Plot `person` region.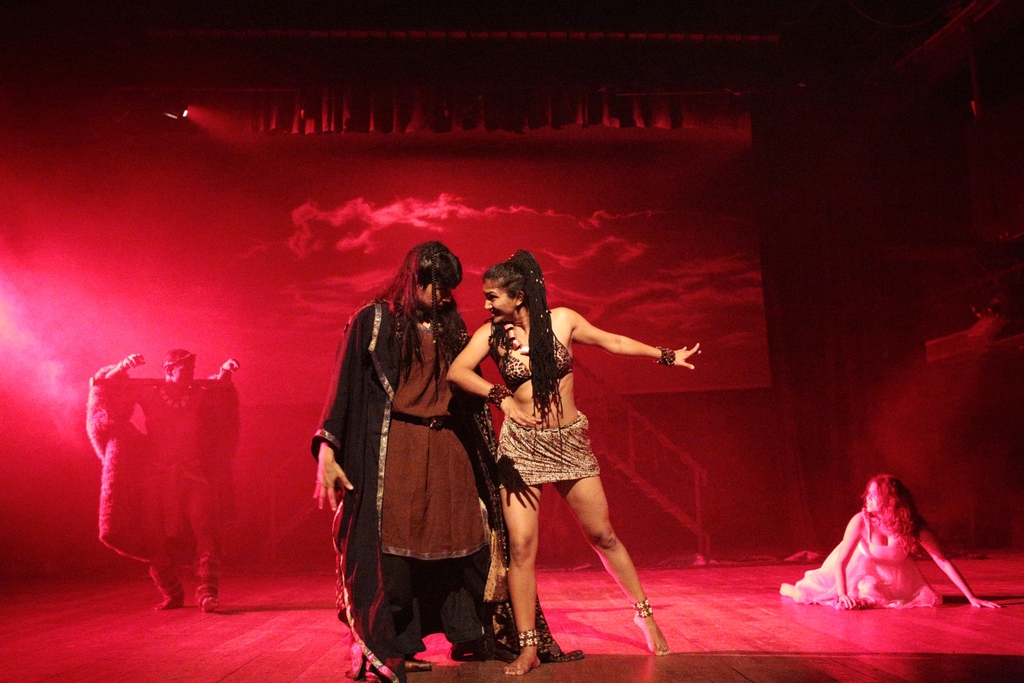
Plotted at [809, 466, 975, 636].
